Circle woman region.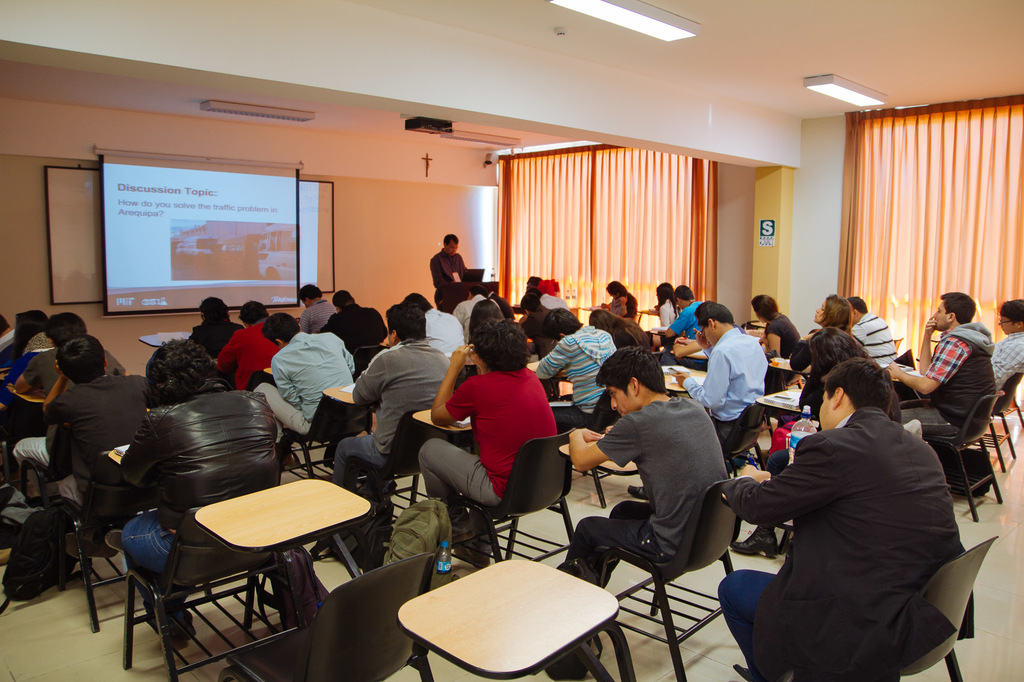
Region: <region>790, 293, 870, 427</region>.
